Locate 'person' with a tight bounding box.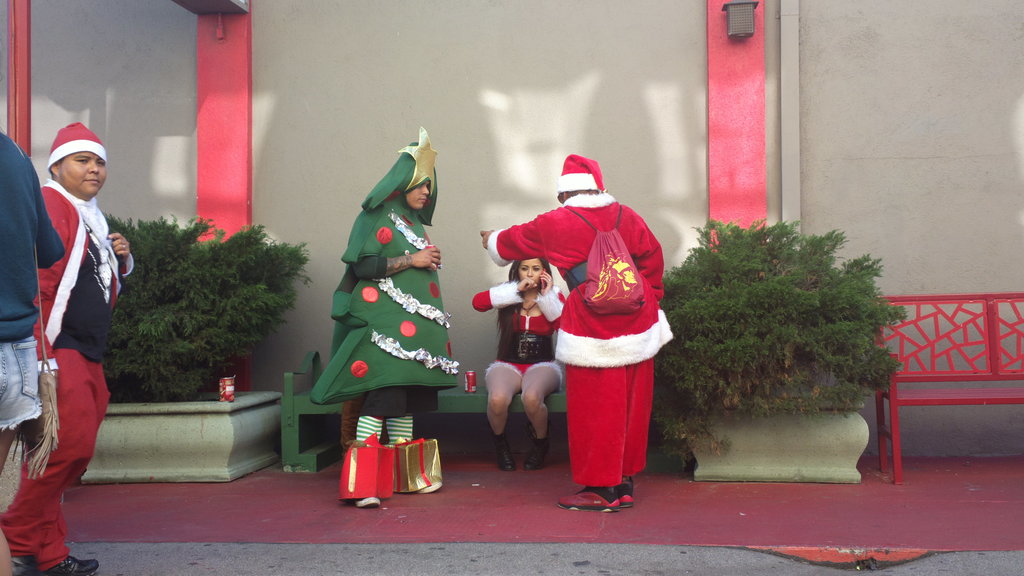
bbox=(306, 125, 461, 508).
